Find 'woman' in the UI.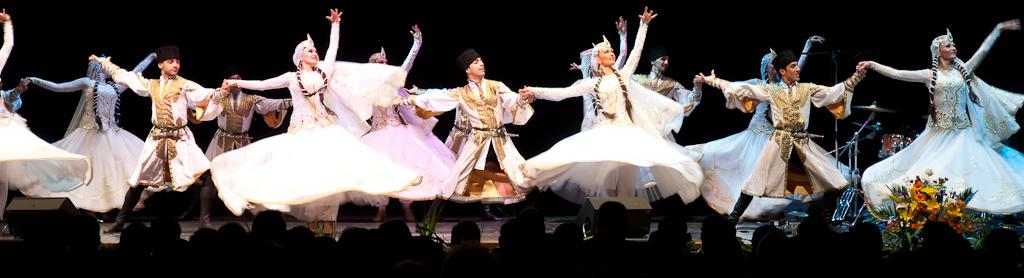
UI element at locate(514, 9, 710, 206).
